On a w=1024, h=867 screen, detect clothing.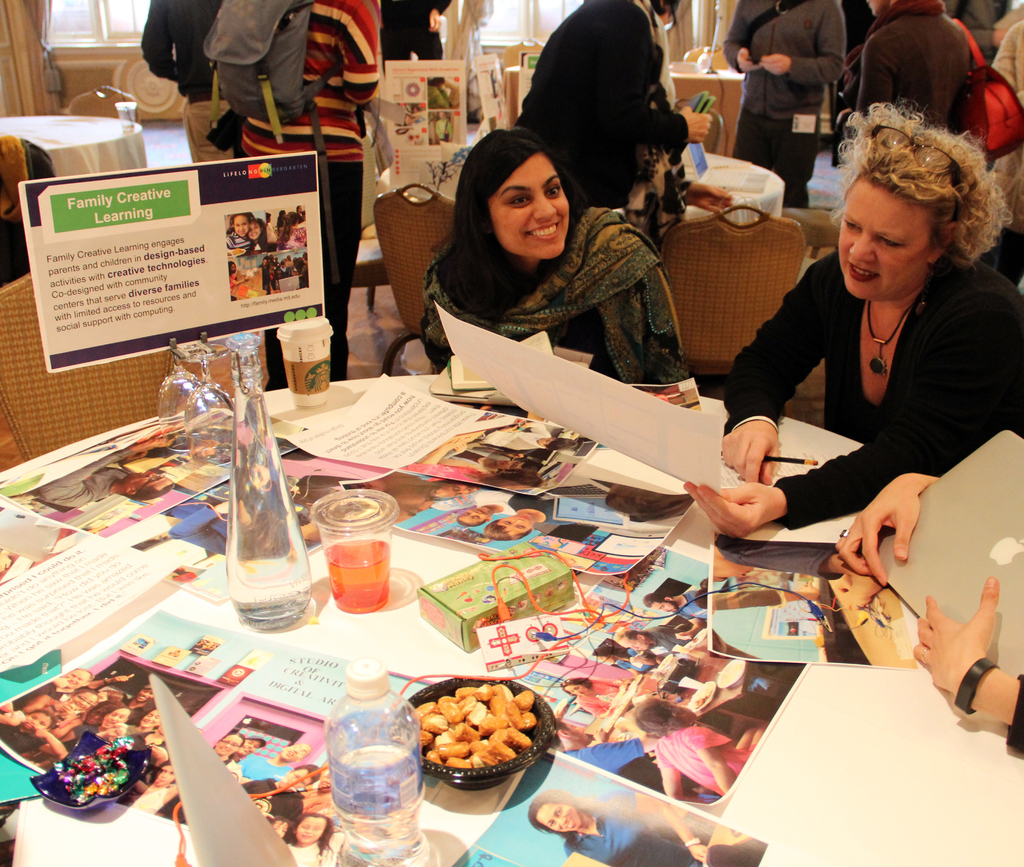
rect(716, 0, 849, 215).
